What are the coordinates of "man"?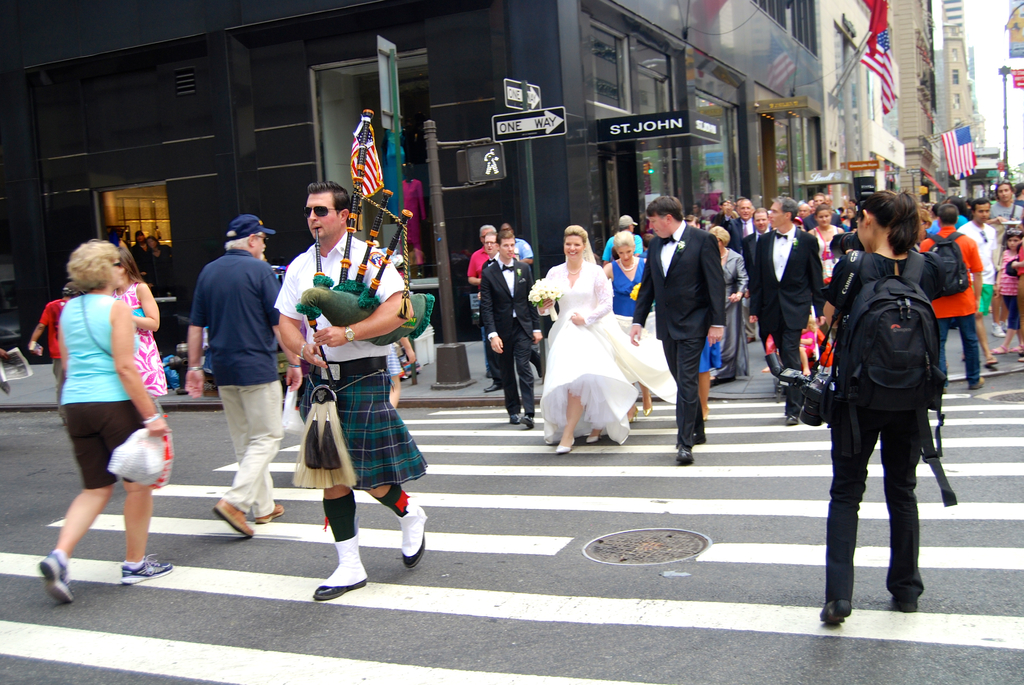
{"x1": 718, "y1": 198, "x2": 760, "y2": 354}.
